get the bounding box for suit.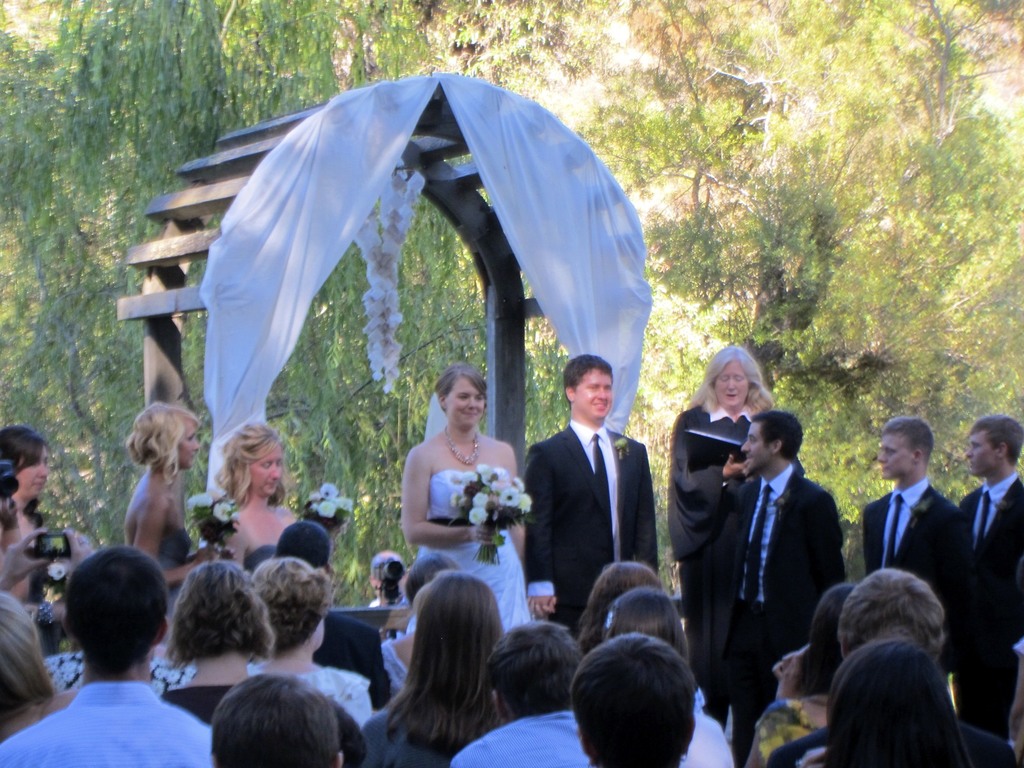
Rect(518, 369, 660, 628).
